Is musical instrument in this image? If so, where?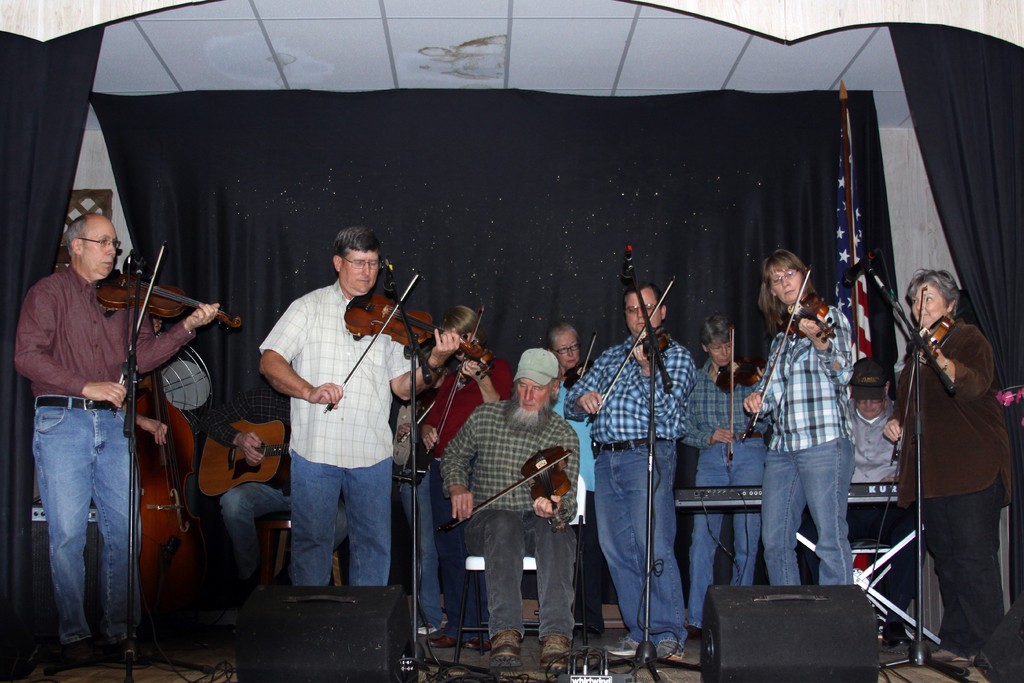
Yes, at [x1=201, y1=422, x2=342, y2=489].
